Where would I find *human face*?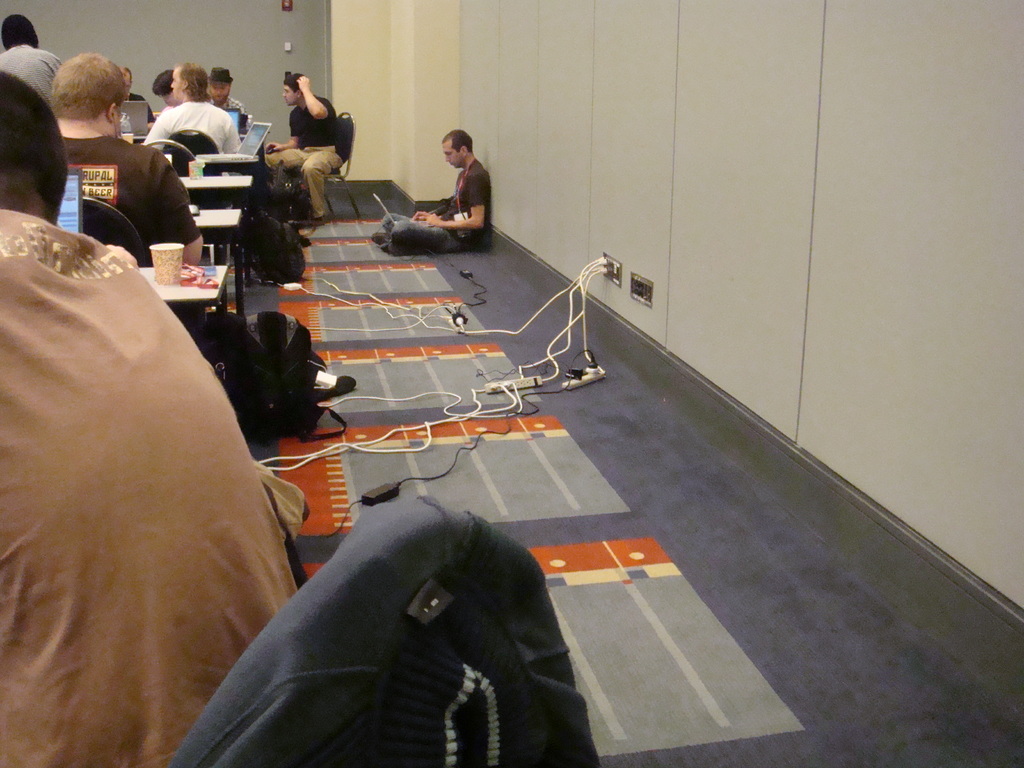
At x1=280, y1=83, x2=296, y2=104.
